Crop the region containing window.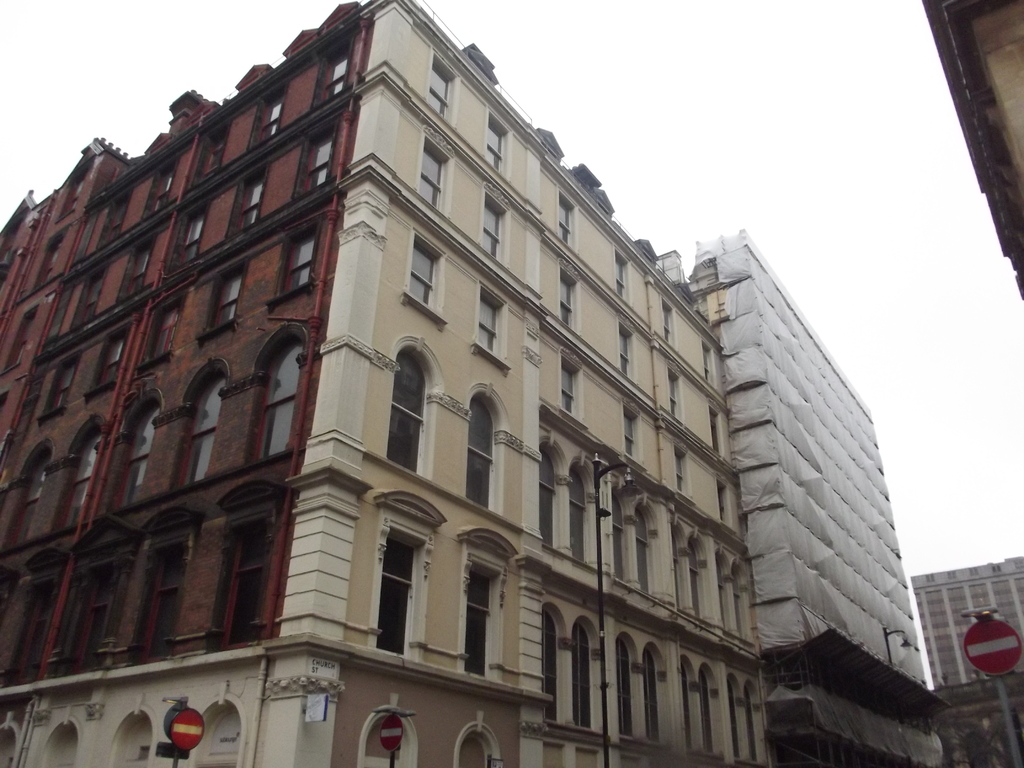
Crop region: bbox=(614, 252, 623, 292).
